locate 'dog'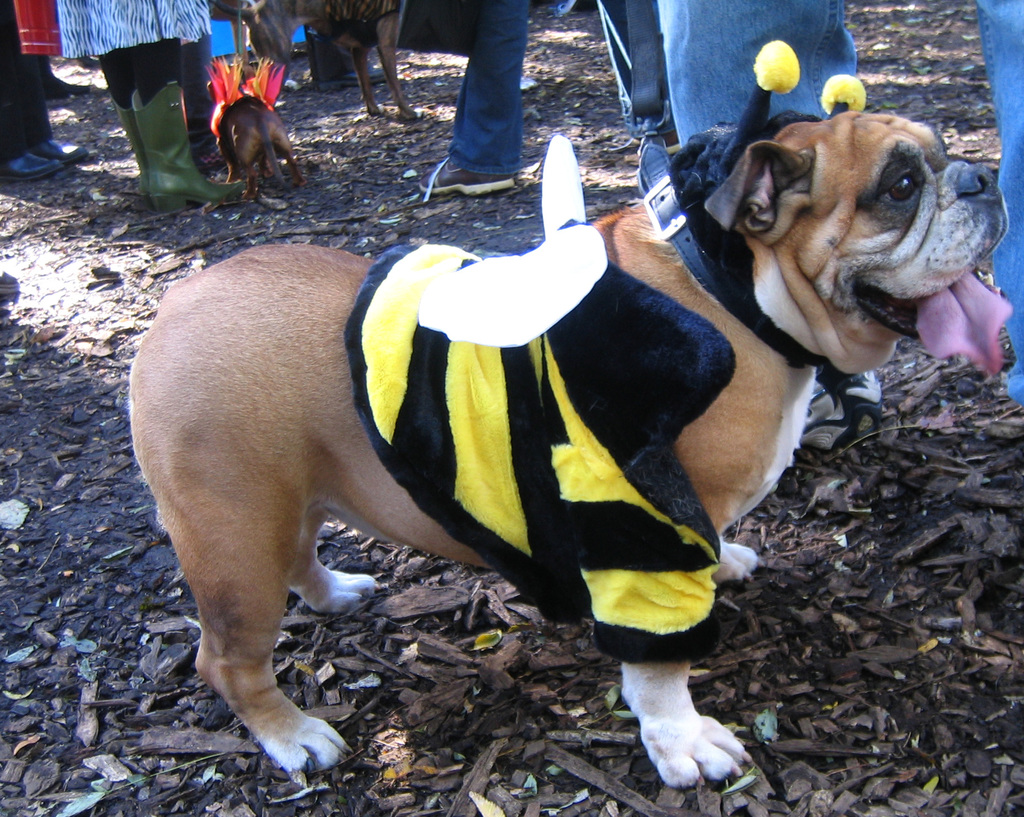
214 94 309 201
